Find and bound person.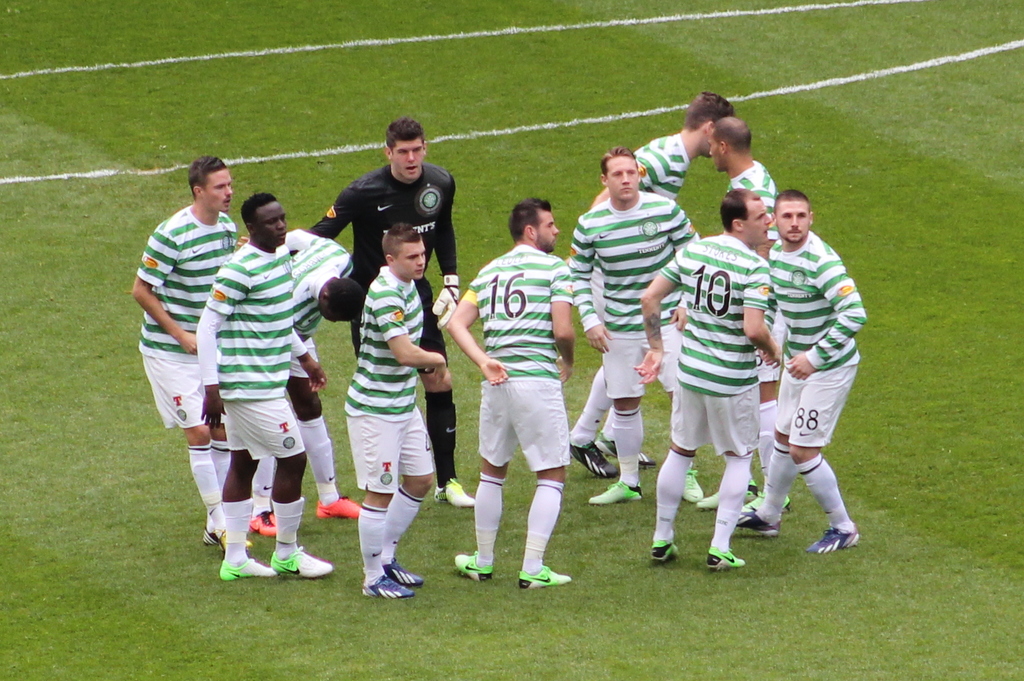
Bound: 563,86,734,482.
